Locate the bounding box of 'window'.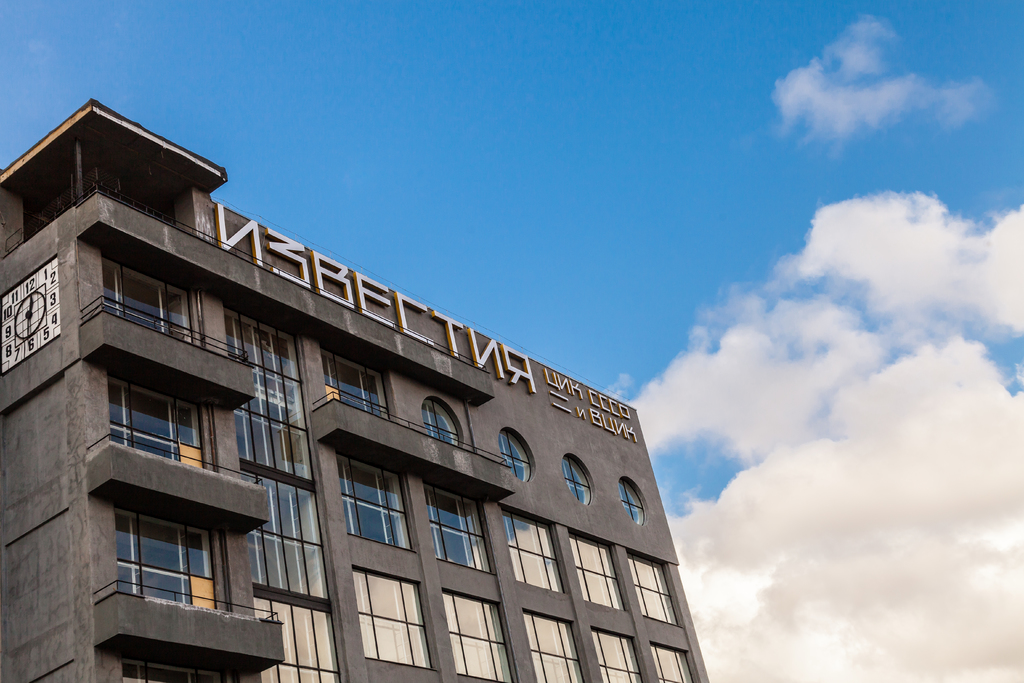
Bounding box: region(100, 498, 238, 633).
